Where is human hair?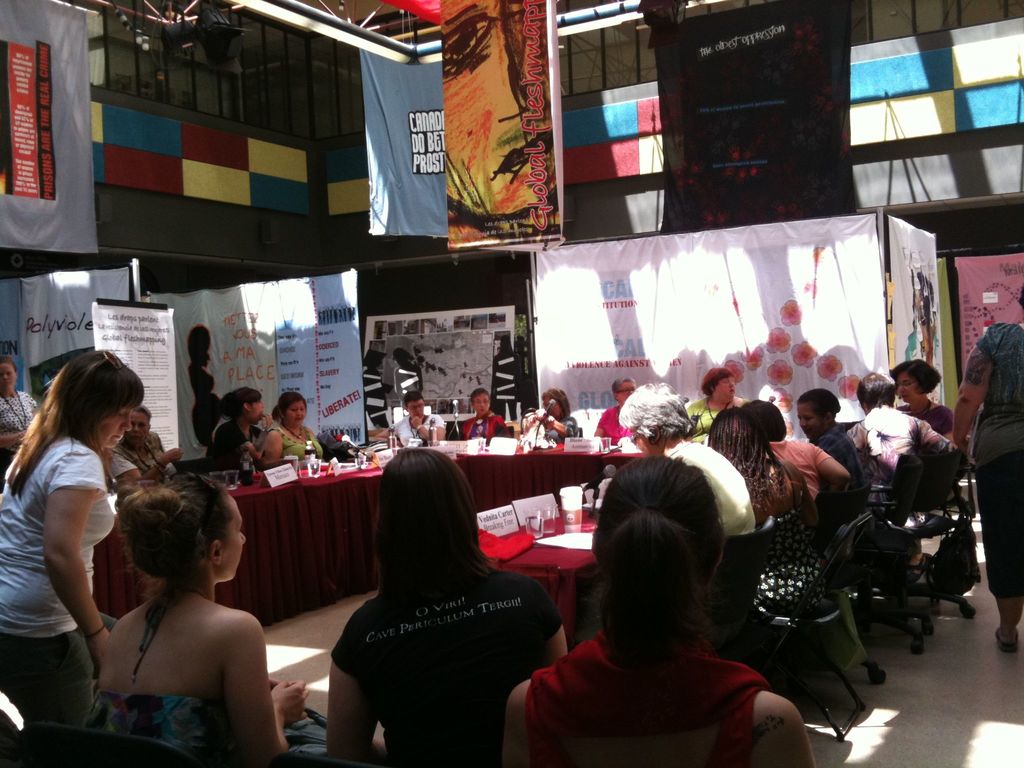
pyautogui.locateOnScreen(856, 372, 893, 410).
